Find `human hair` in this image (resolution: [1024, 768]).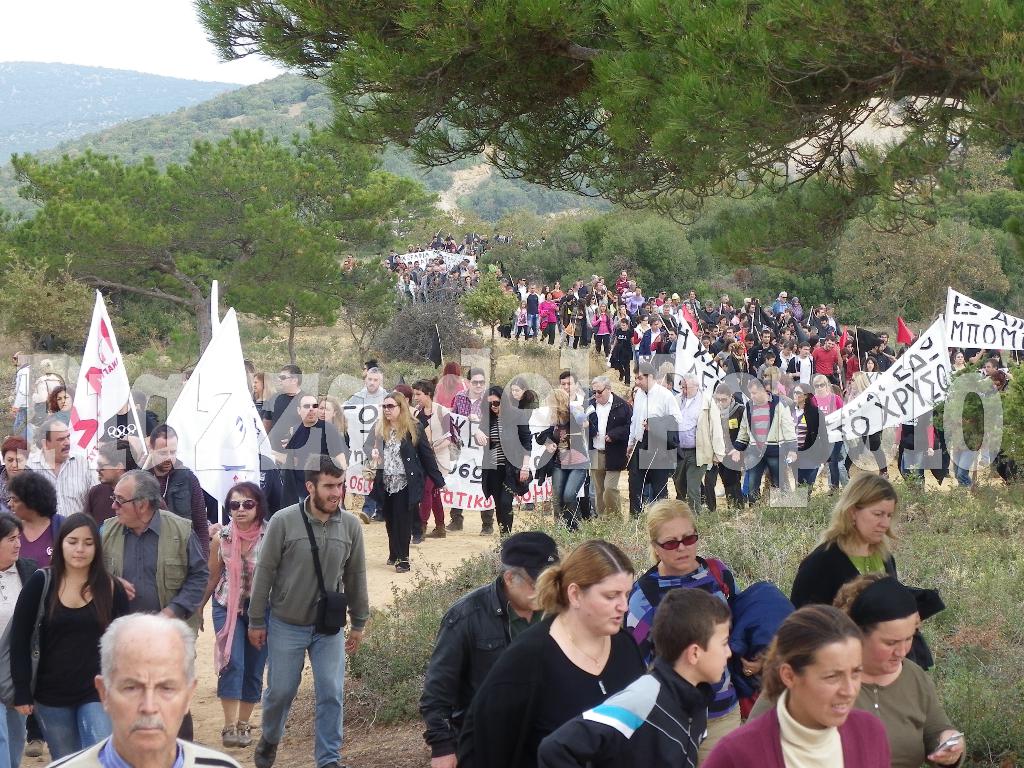
locate(747, 378, 769, 394).
